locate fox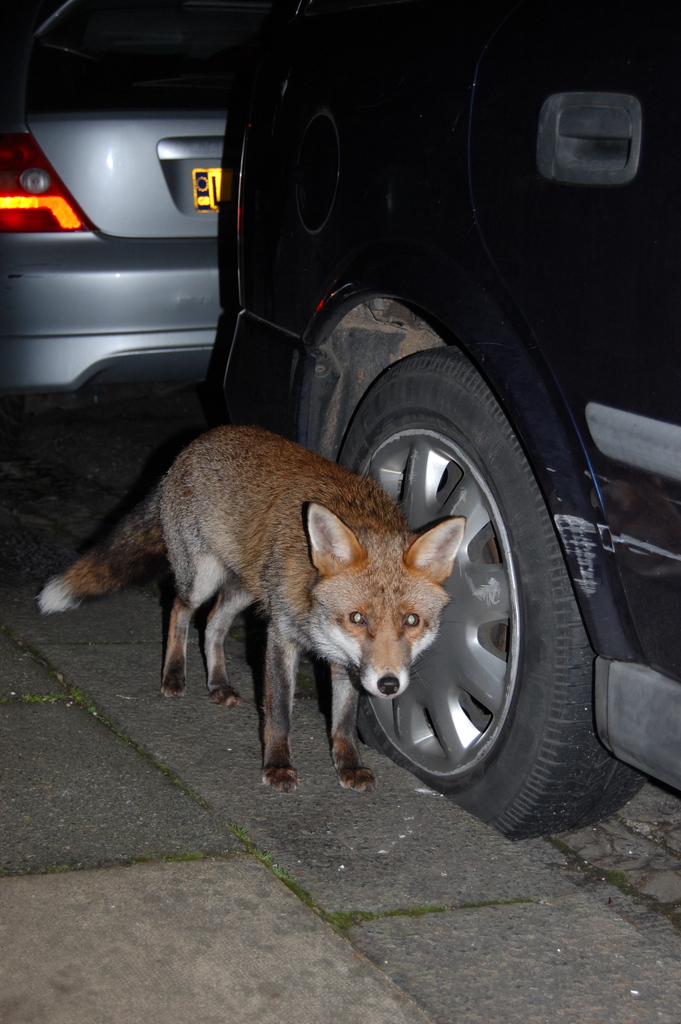
{"x1": 34, "y1": 417, "x2": 468, "y2": 796}
